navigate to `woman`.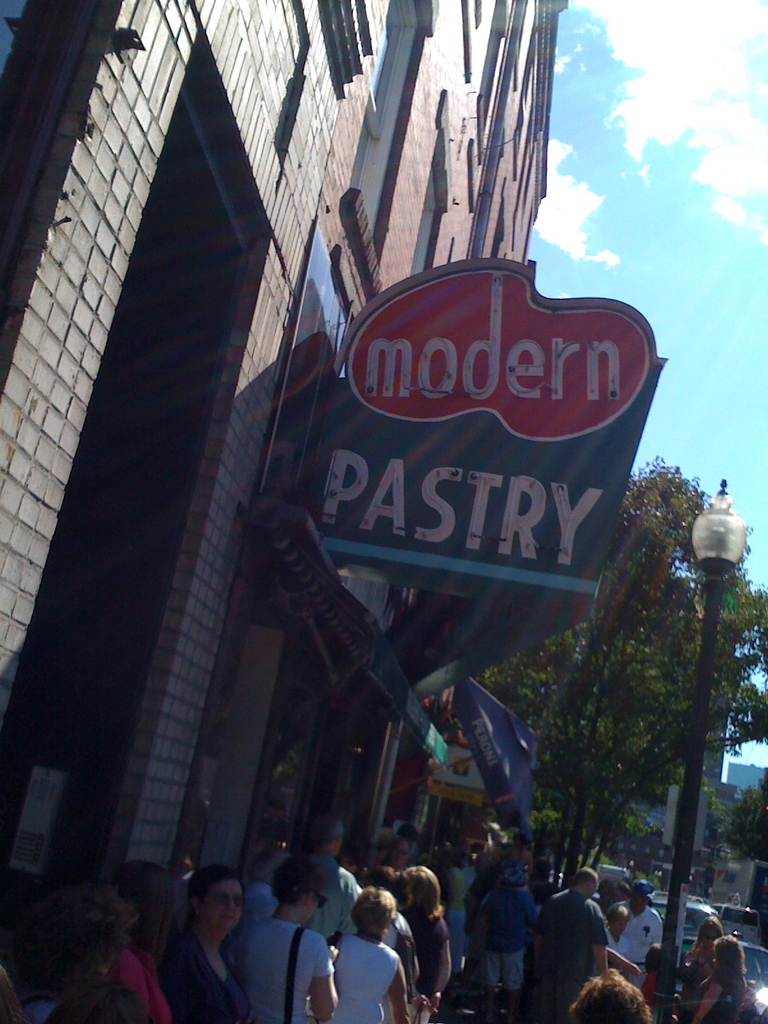
Navigation target: 474:862:541:1023.
